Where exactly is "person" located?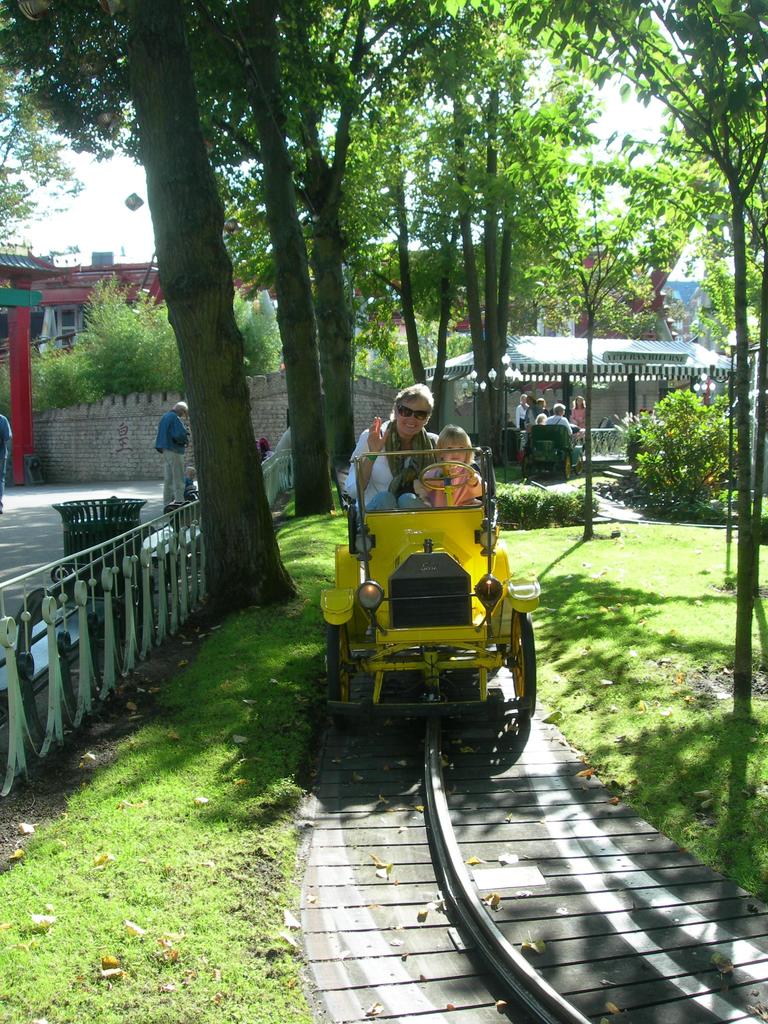
Its bounding box is [547, 404, 573, 476].
